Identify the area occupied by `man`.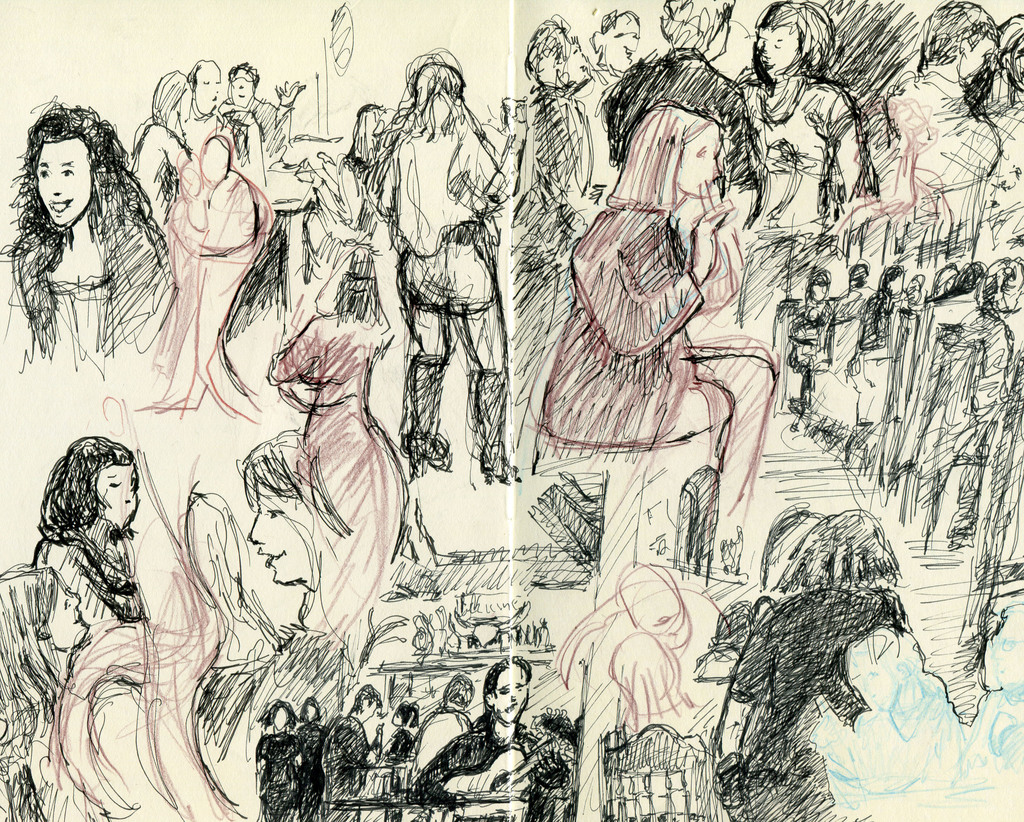
Area: 220 63 301 155.
